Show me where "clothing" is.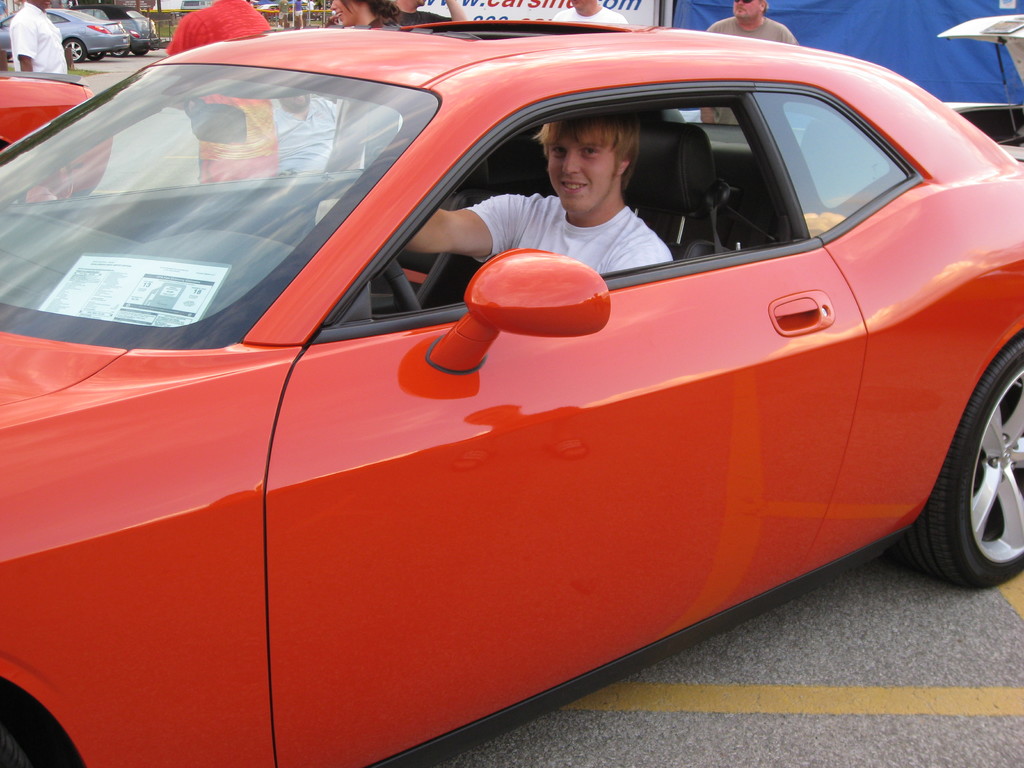
"clothing" is at 459:192:673:278.
